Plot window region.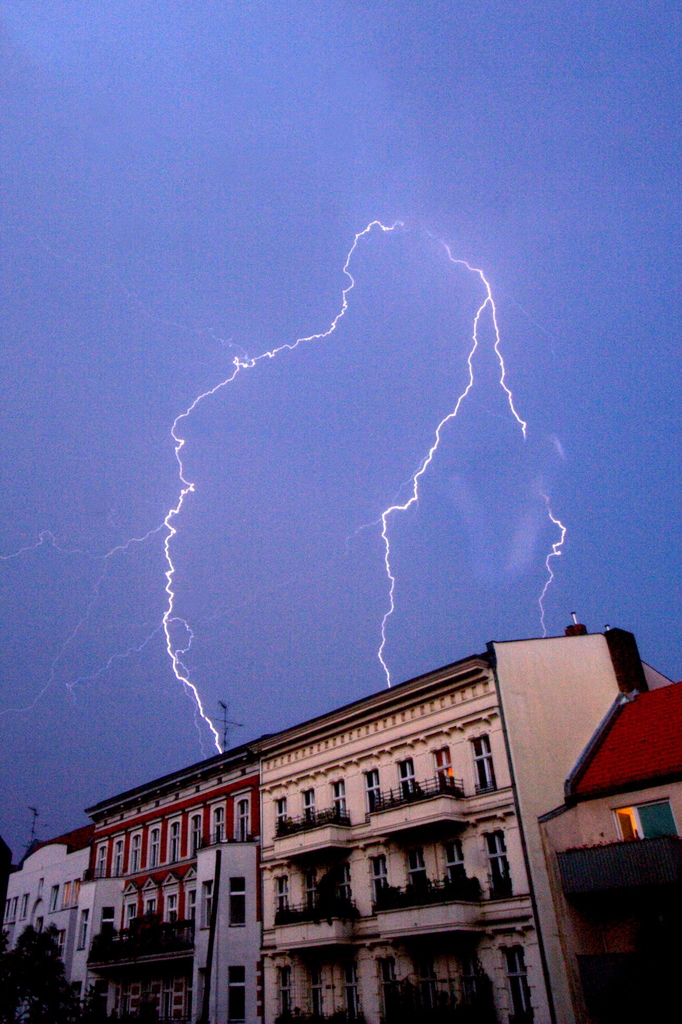
Plotted at Rect(1, 895, 26, 927).
